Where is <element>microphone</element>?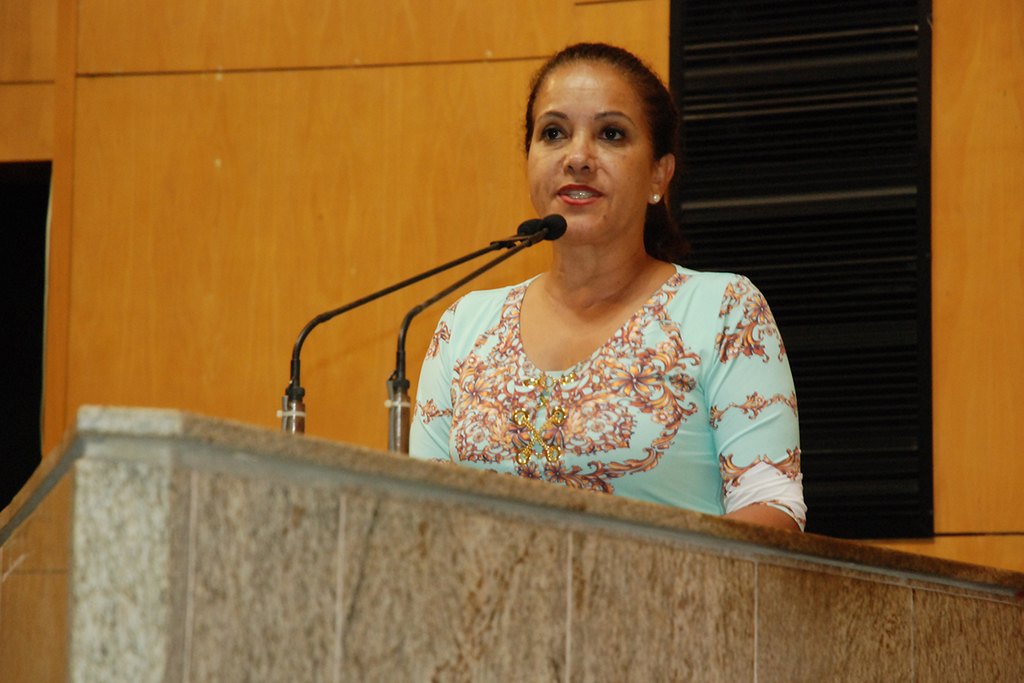
detection(533, 213, 567, 239).
